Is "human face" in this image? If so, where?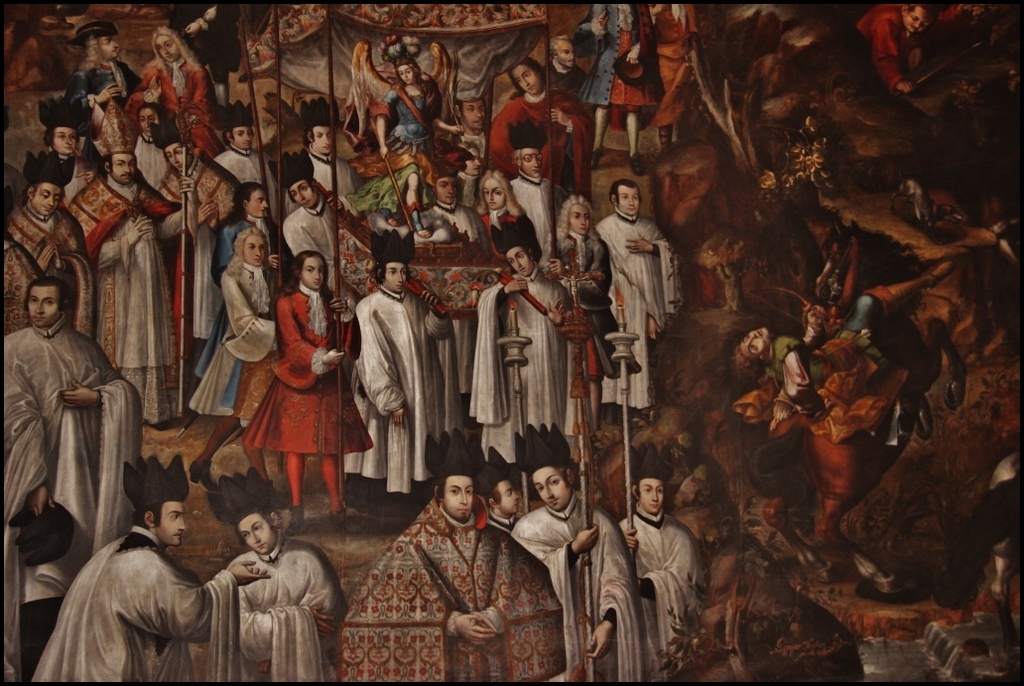
Yes, at select_region(445, 476, 470, 521).
